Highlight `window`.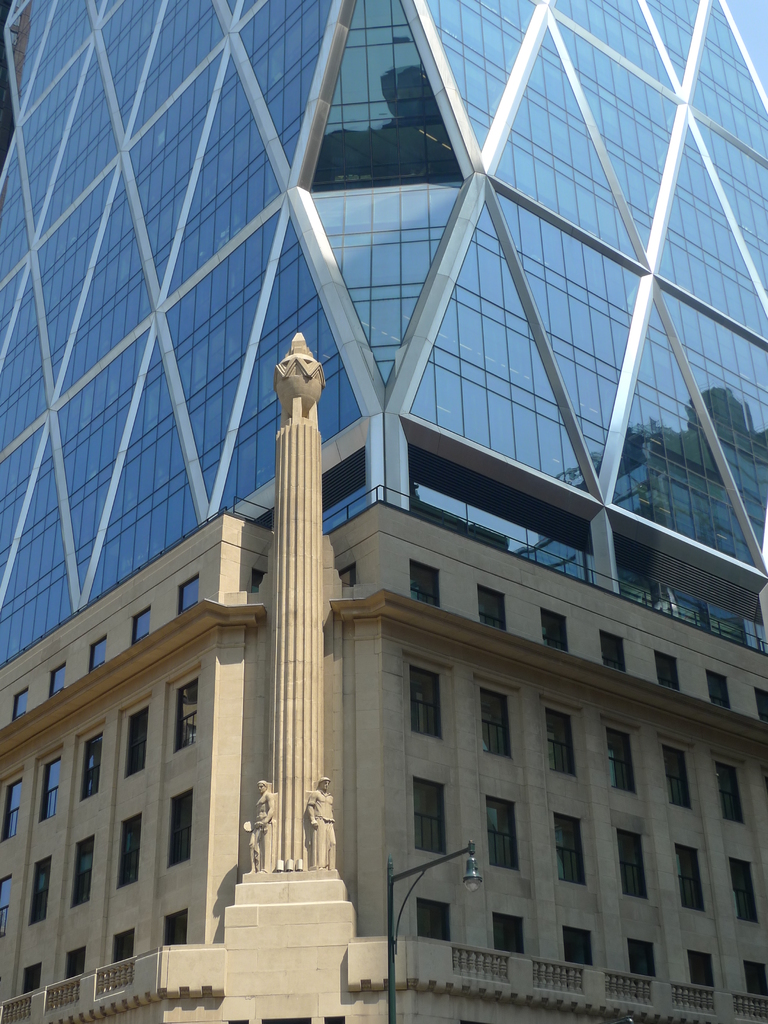
Highlighted region: detection(0, 780, 26, 840).
